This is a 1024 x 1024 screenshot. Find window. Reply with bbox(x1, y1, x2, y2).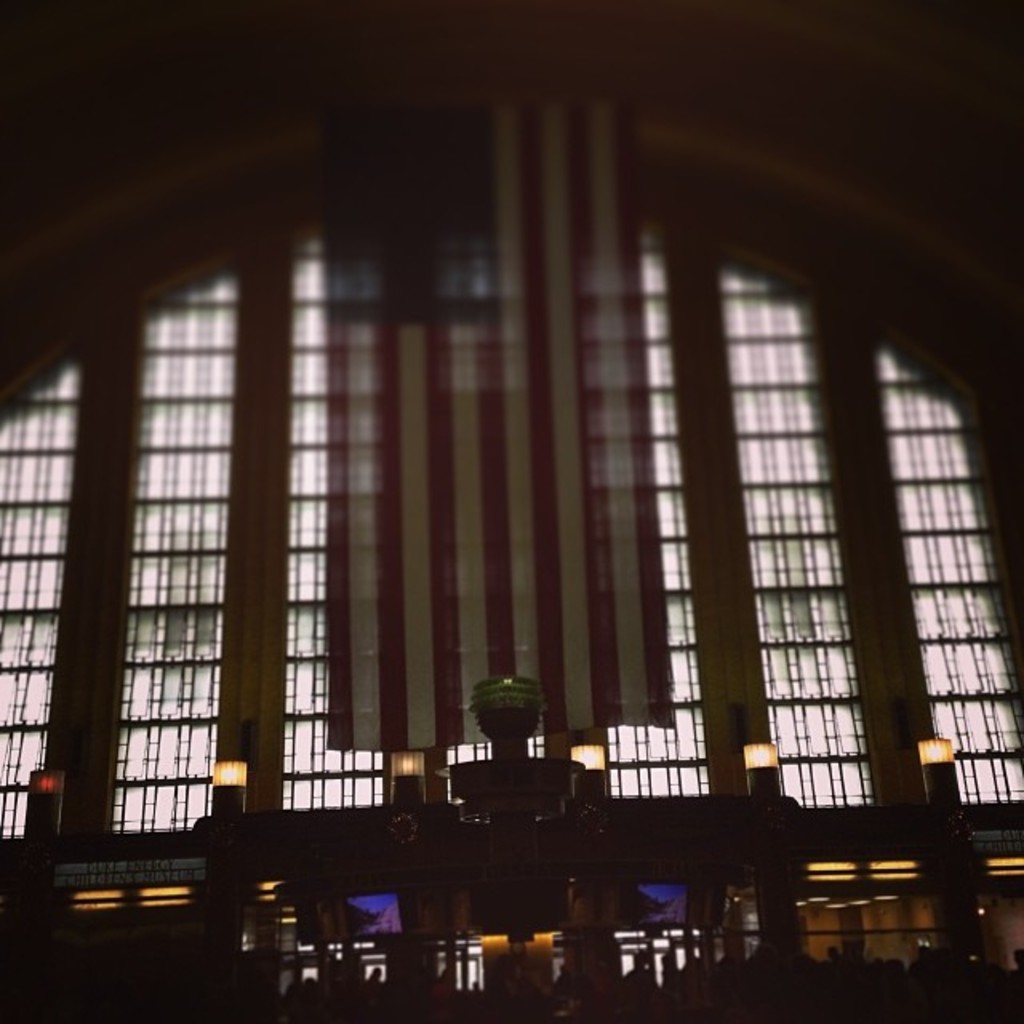
bbox(277, 246, 398, 814).
